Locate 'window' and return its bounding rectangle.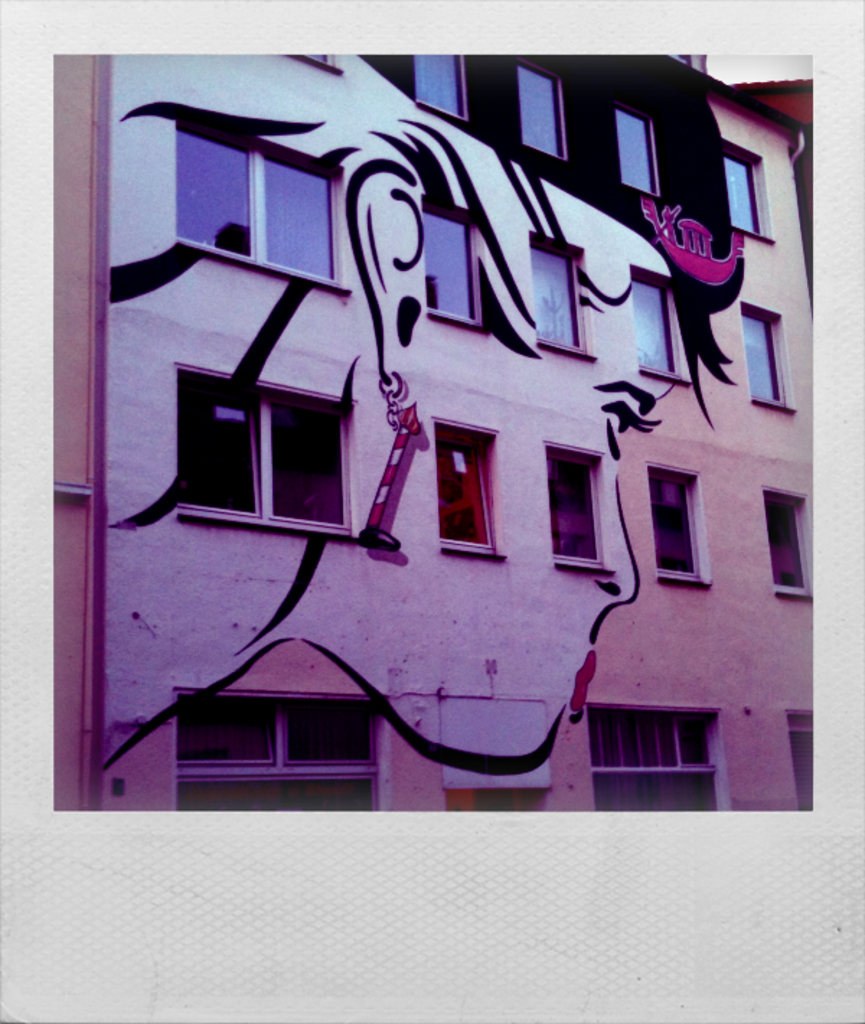
select_region(177, 691, 379, 766).
